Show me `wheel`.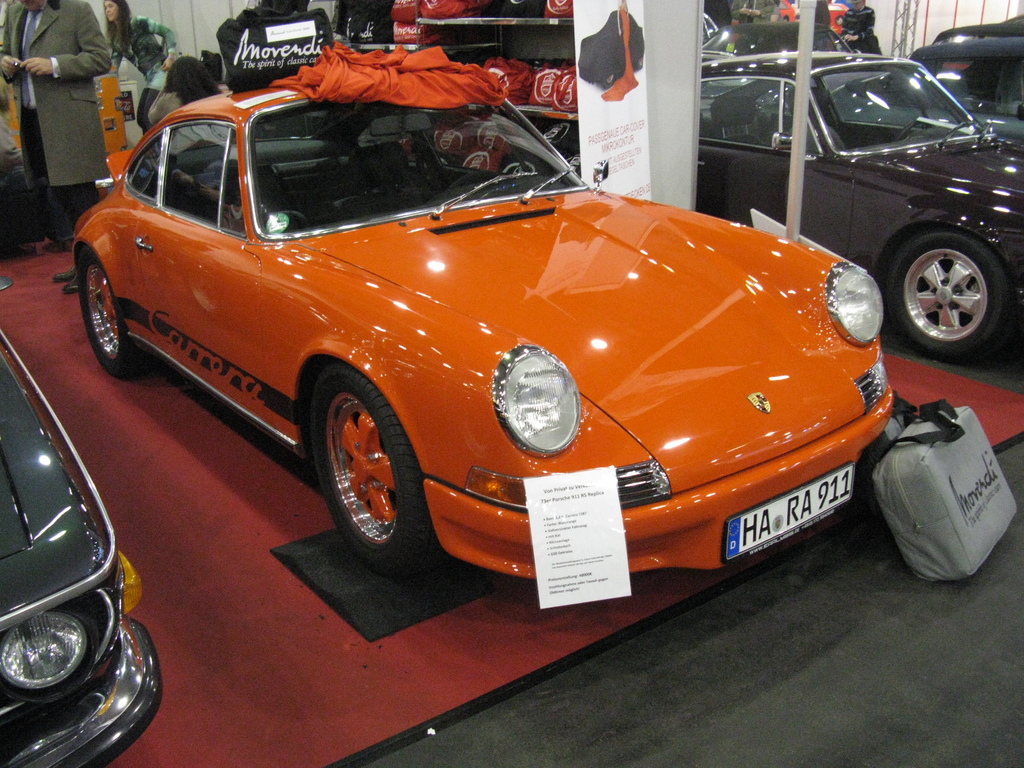
`wheel` is here: crop(893, 115, 930, 139).
